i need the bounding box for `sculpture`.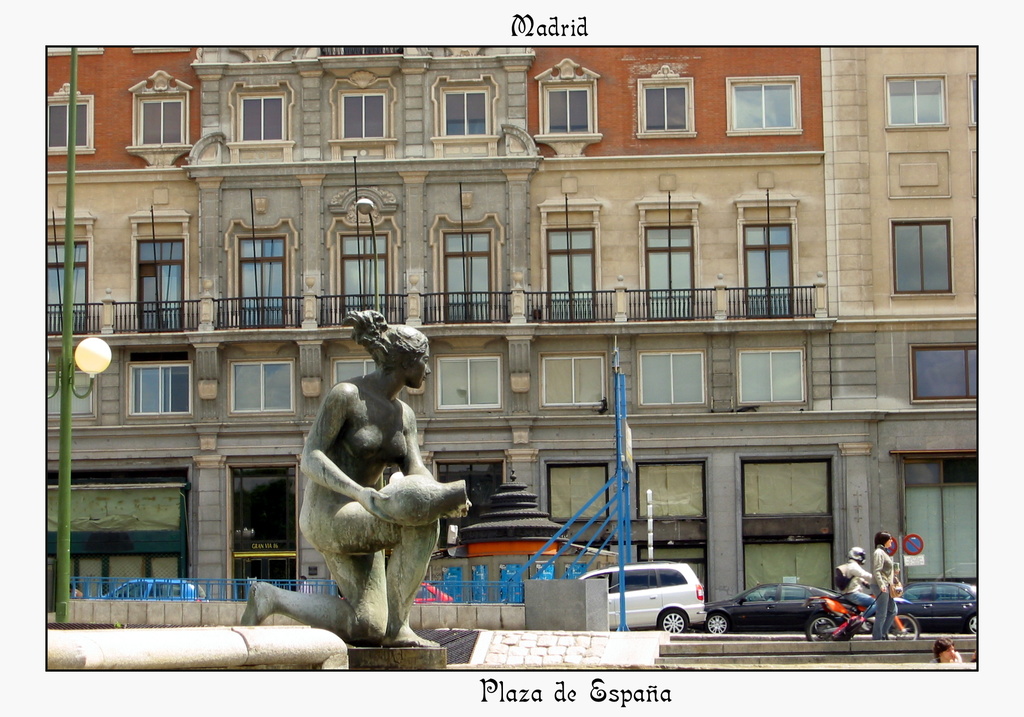
Here it is: bbox=[232, 305, 456, 663].
